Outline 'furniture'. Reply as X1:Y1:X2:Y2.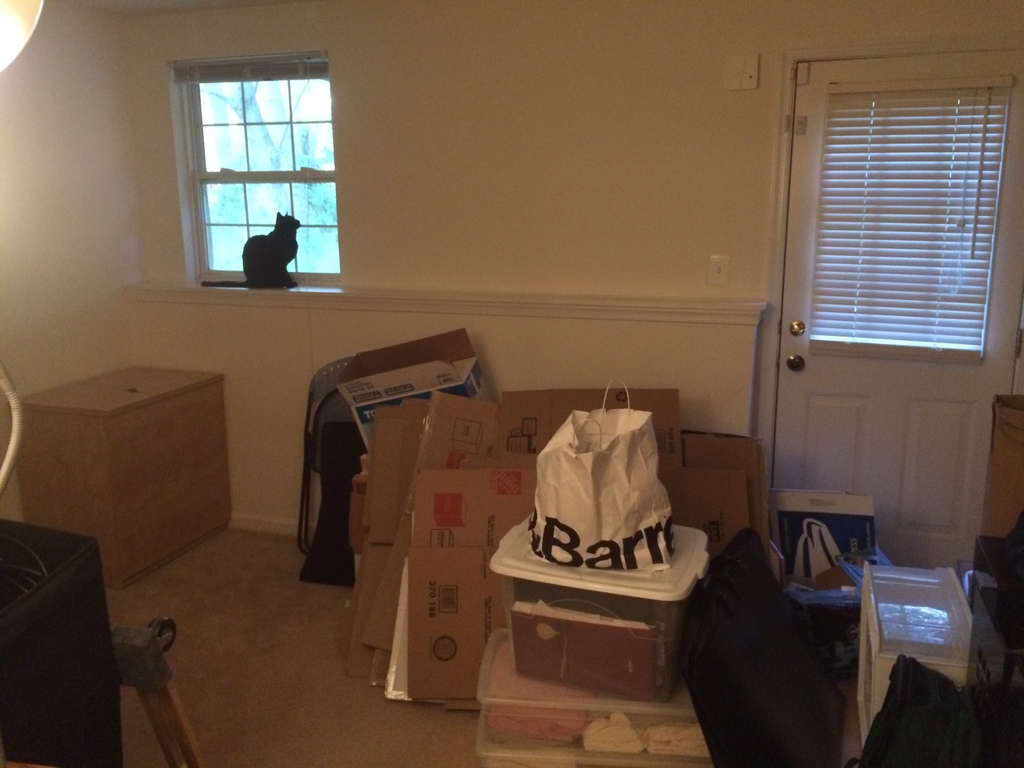
107:615:202:767.
